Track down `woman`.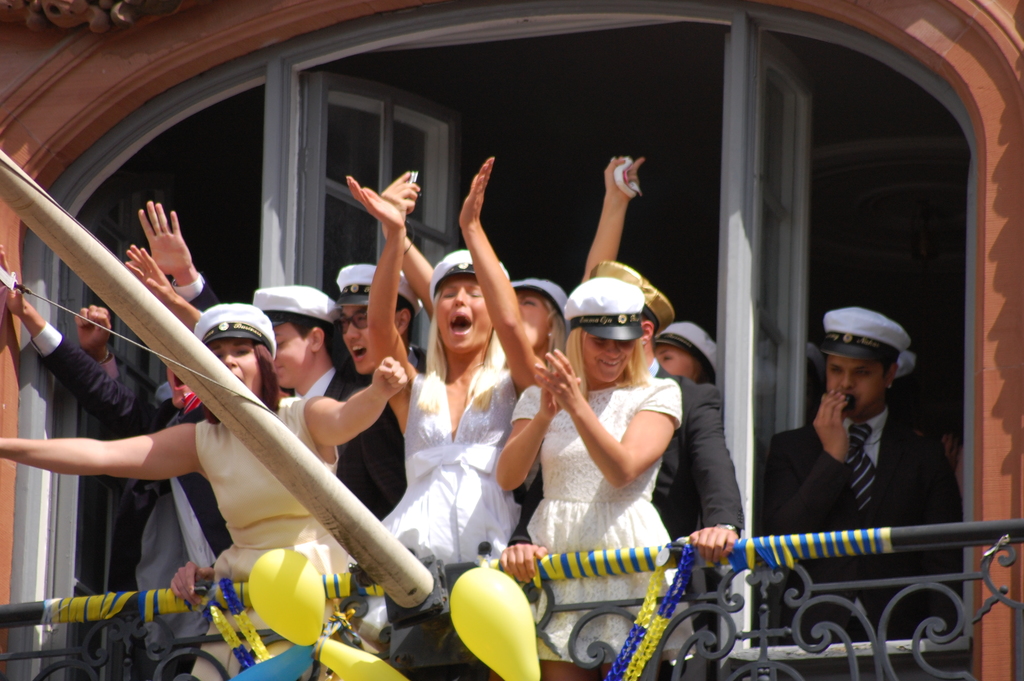
Tracked to [325,306,423,384].
